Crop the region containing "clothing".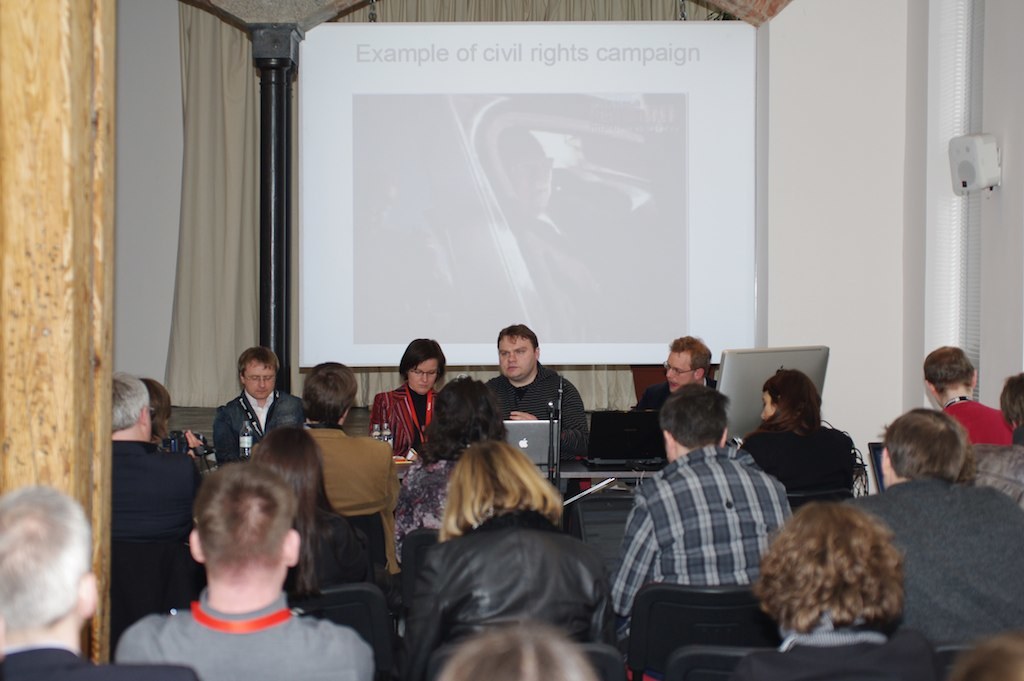
Crop region: bbox=[106, 442, 204, 540].
